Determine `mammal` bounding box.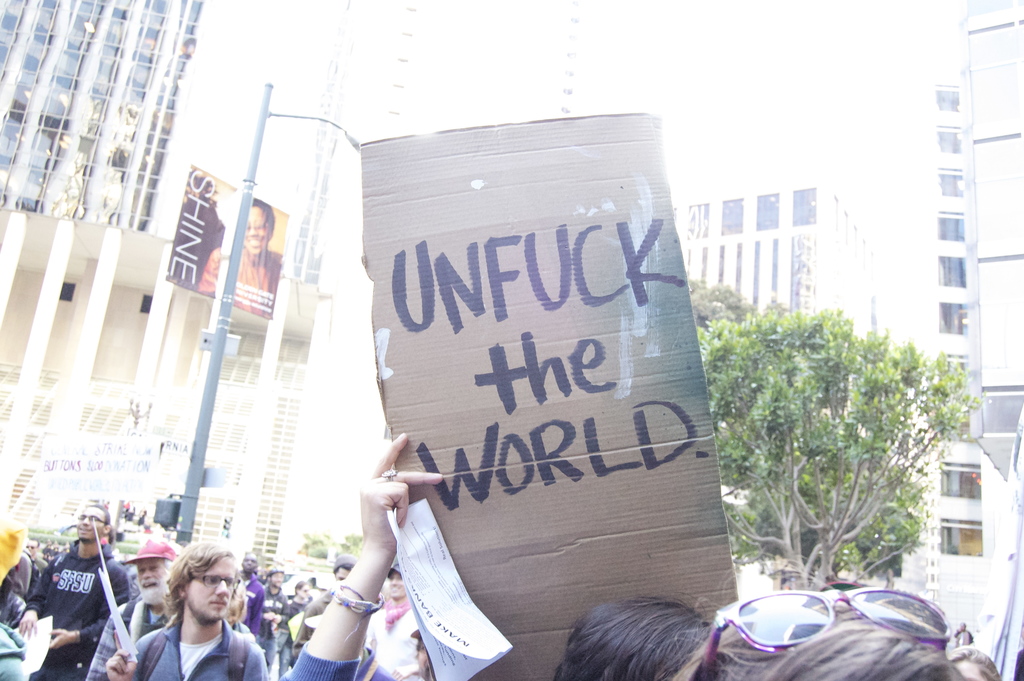
Determined: bbox=(118, 549, 249, 670).
